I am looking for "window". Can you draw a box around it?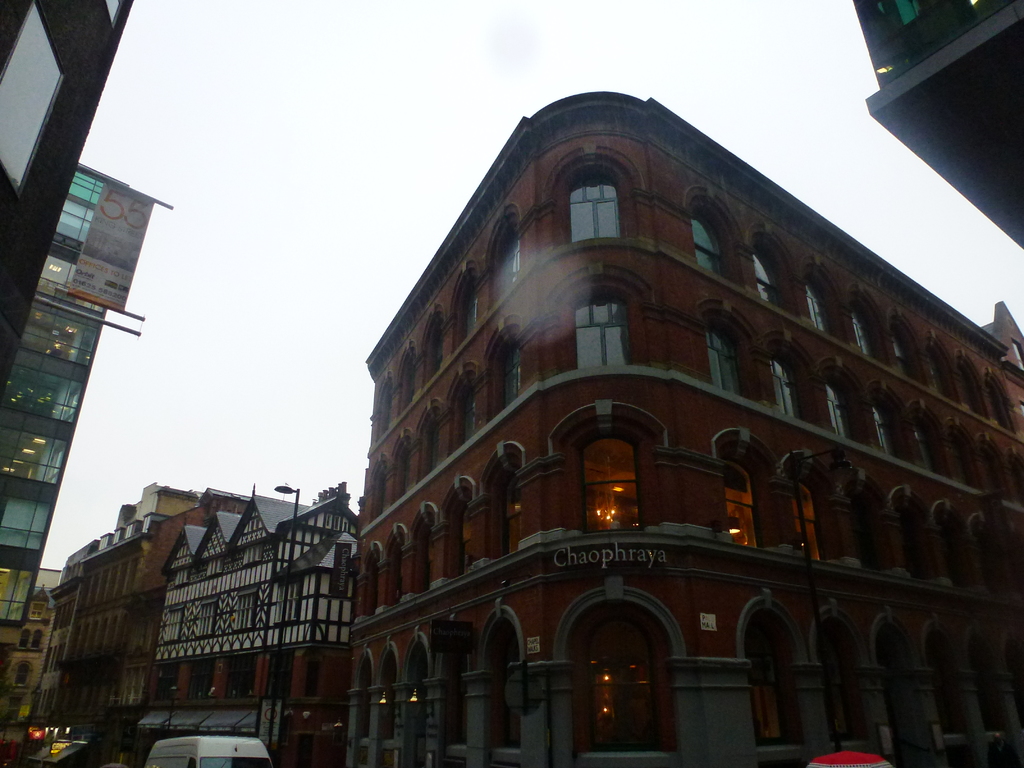
Sure, the bounding box is bbox=(497, 219, 520, 294).
